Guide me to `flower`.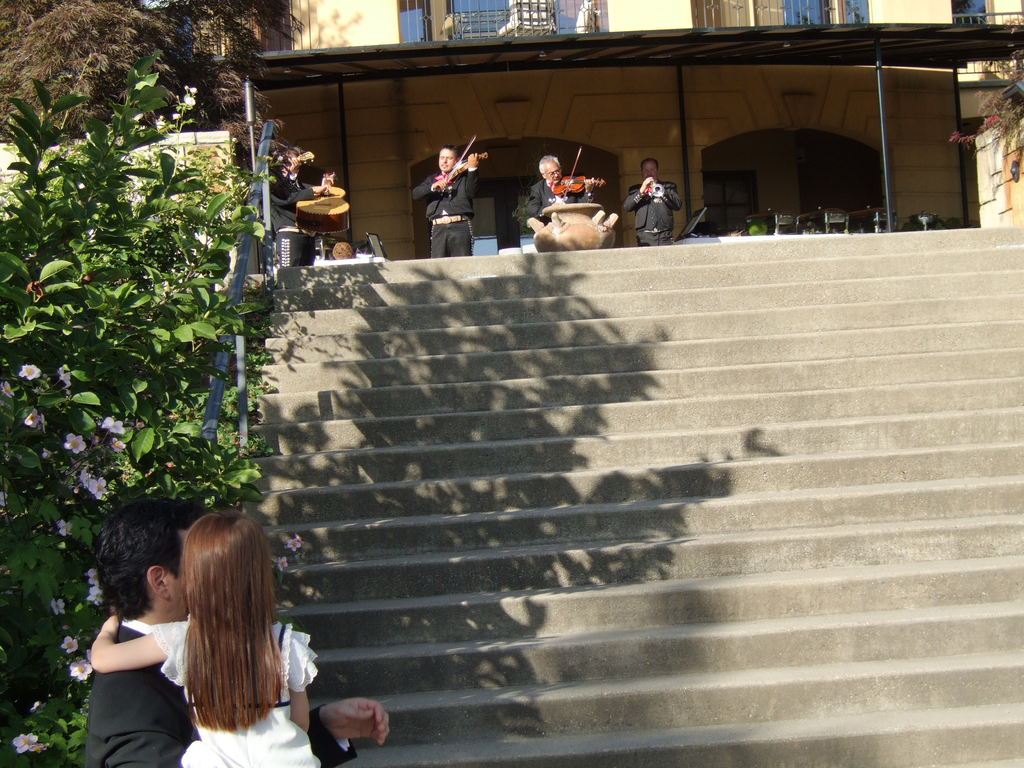
Guidance: [x1=59, y1=519, x2=72, y2=538].
